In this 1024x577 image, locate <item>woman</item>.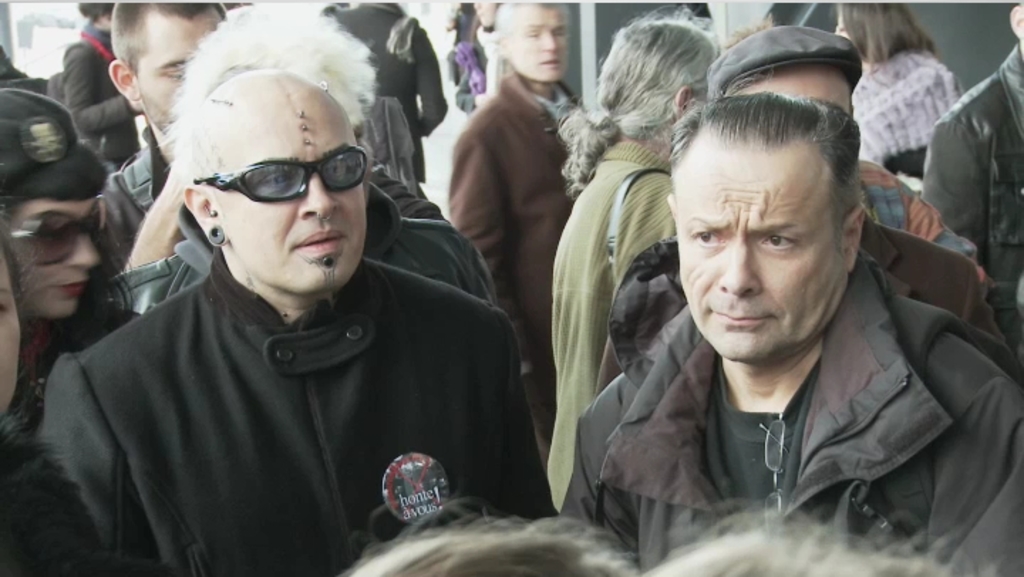
Bounding box: 839,0,963,169.
